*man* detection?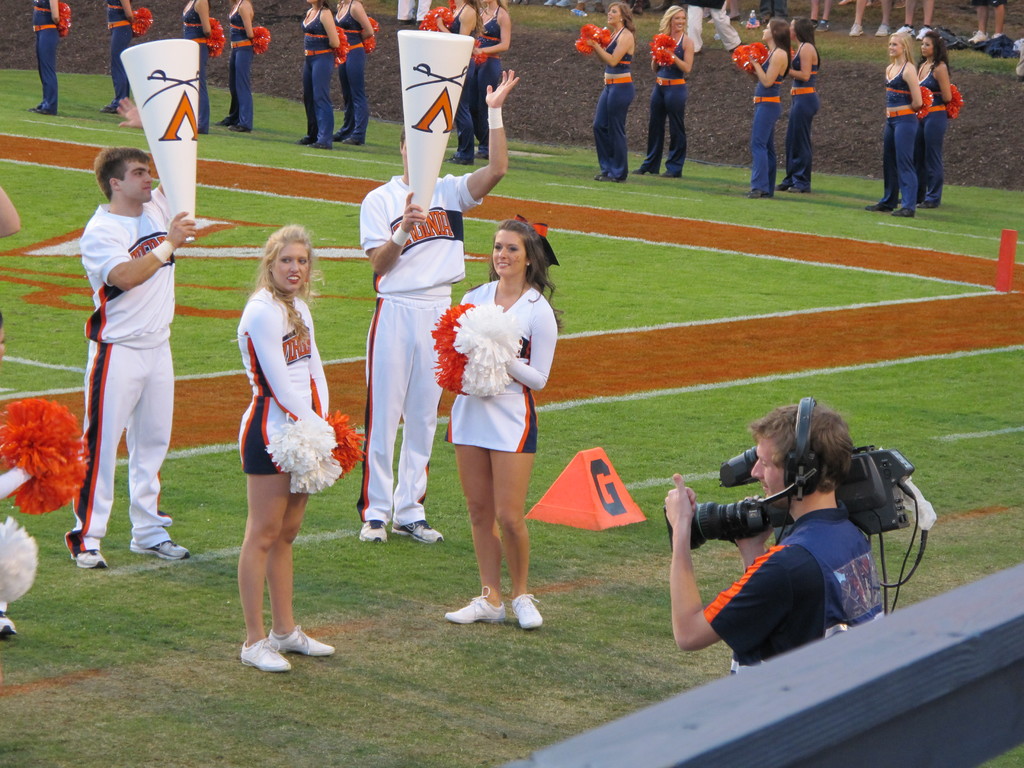
bbox=[68, 116, 188, 597]
